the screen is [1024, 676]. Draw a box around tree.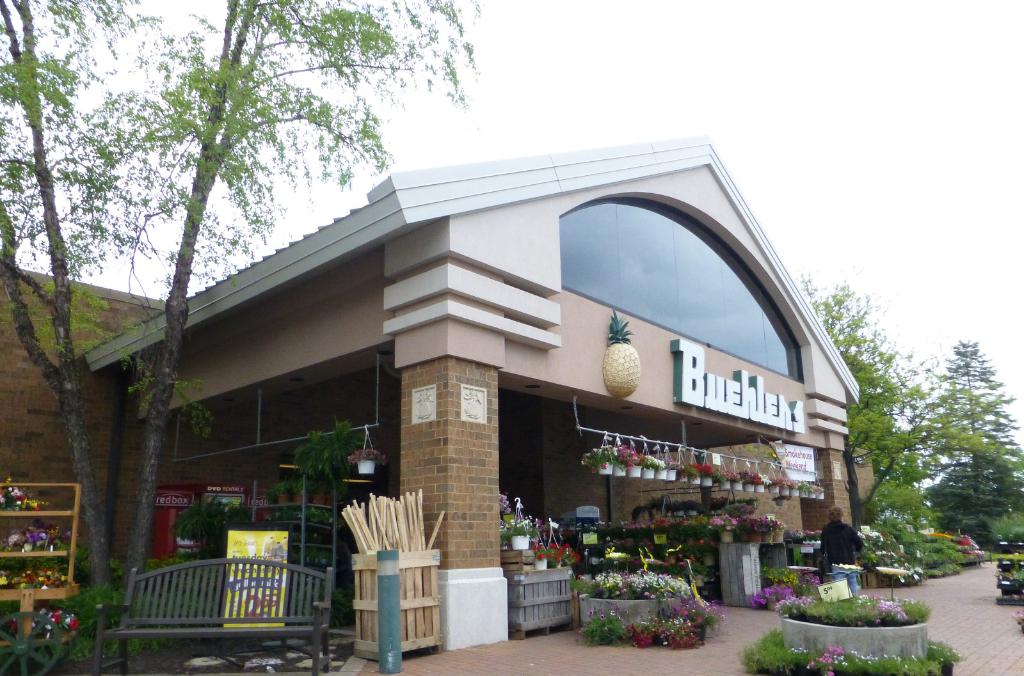
(0, 0, 486, 675).
